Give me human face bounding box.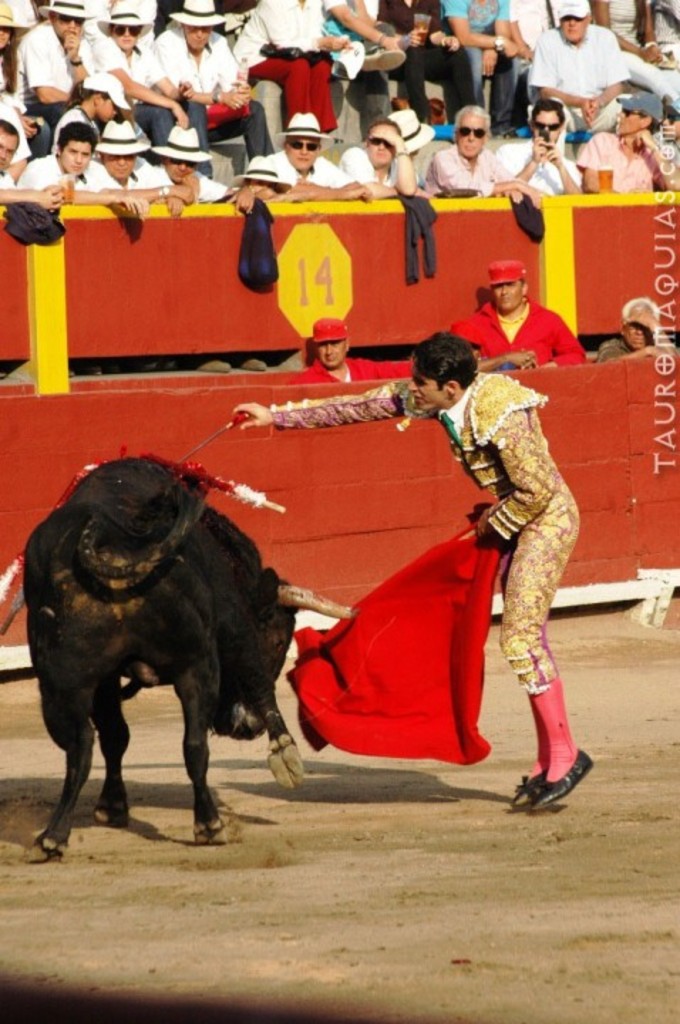
401:360:454:412.
